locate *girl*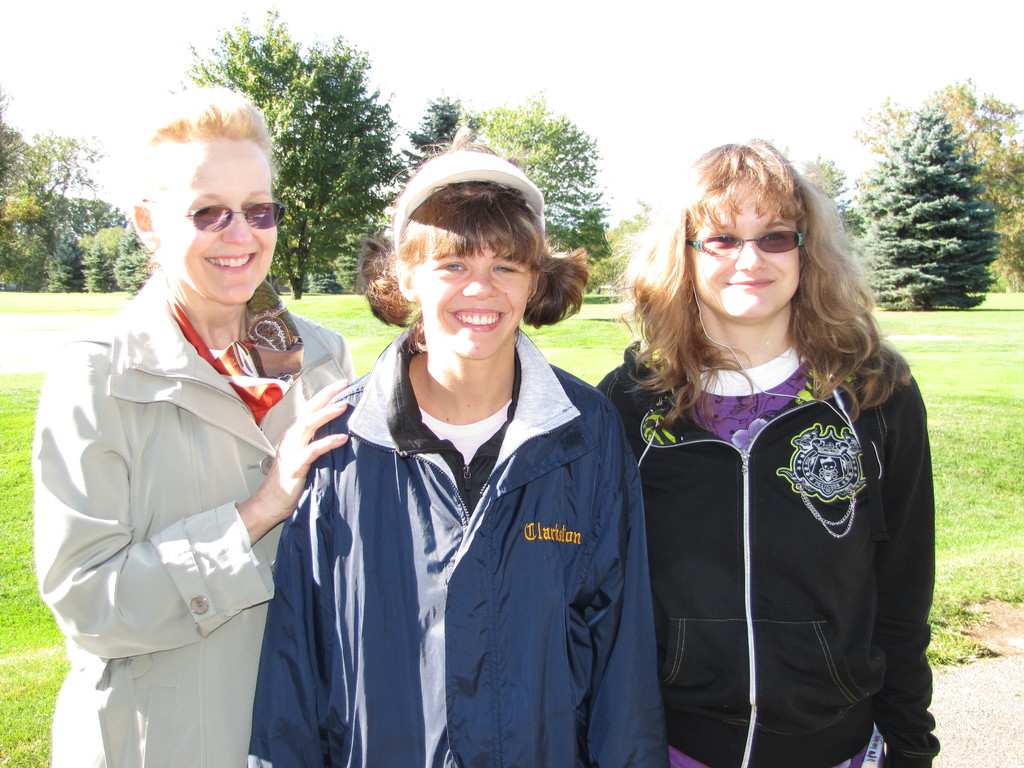
bbox=(593, 139, 945, 767)
